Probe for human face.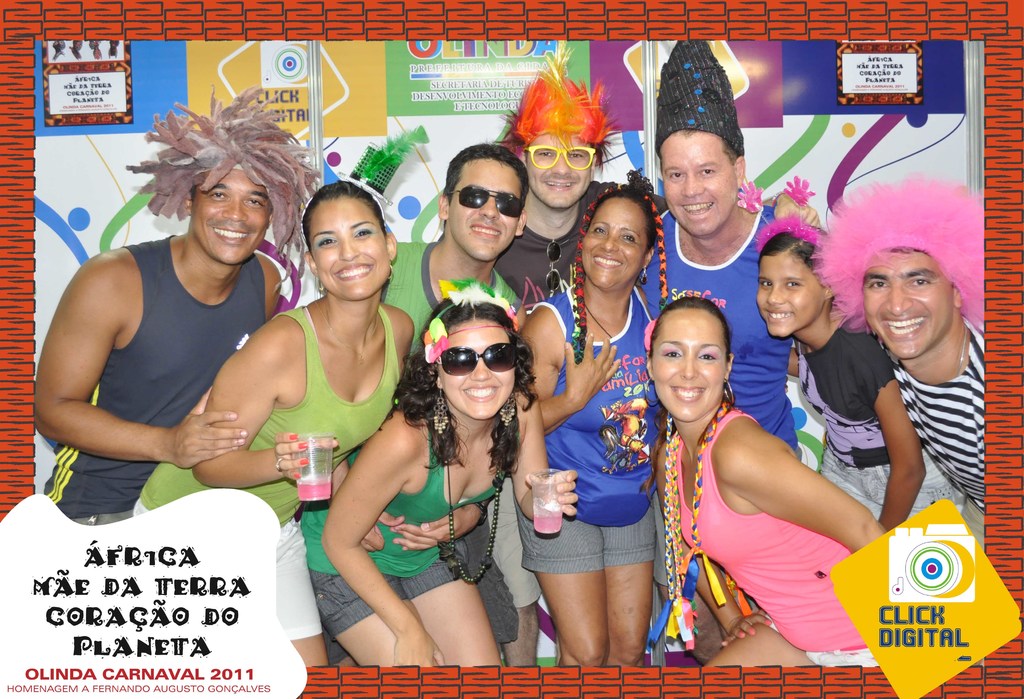
Probe result: locate(437, 318, 516, 420).
